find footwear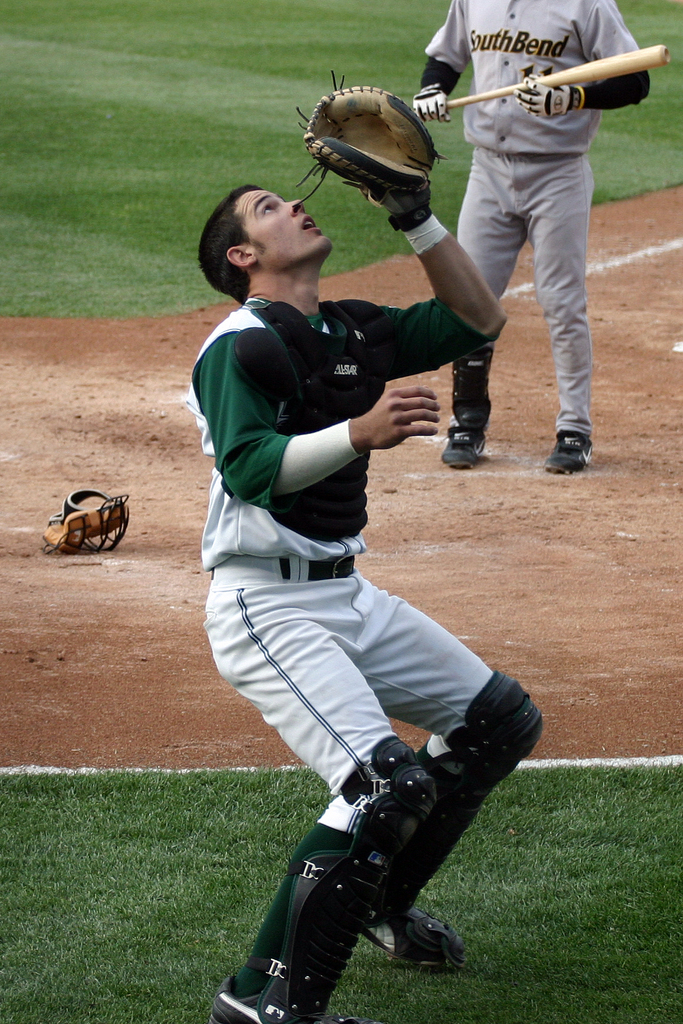
439,321,509,478
